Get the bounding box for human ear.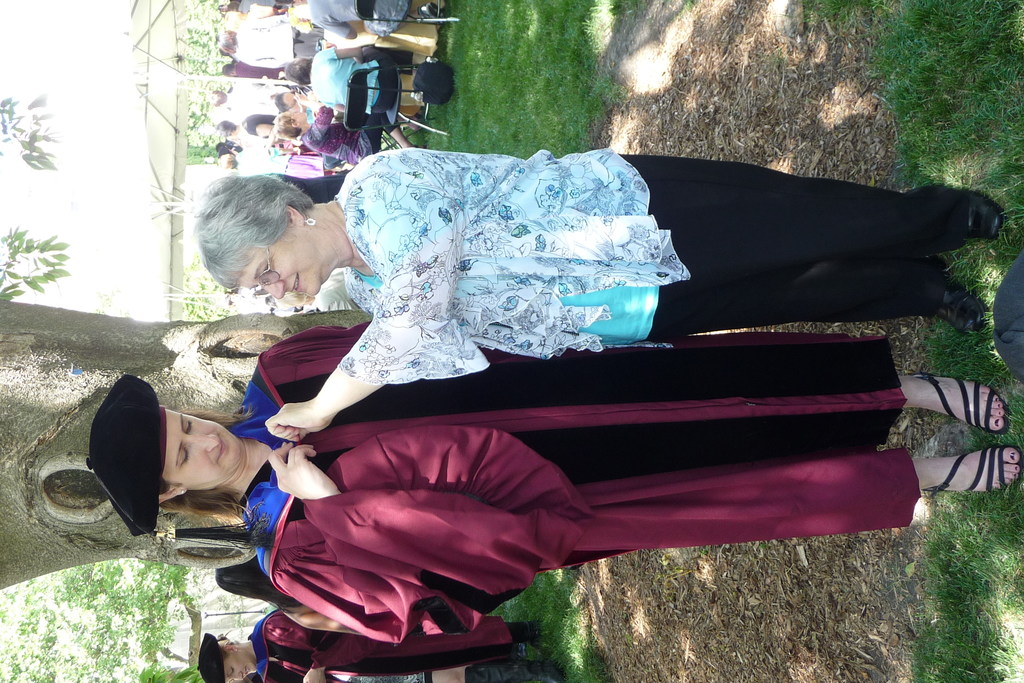
select_region(157, 487, 185, 502).
